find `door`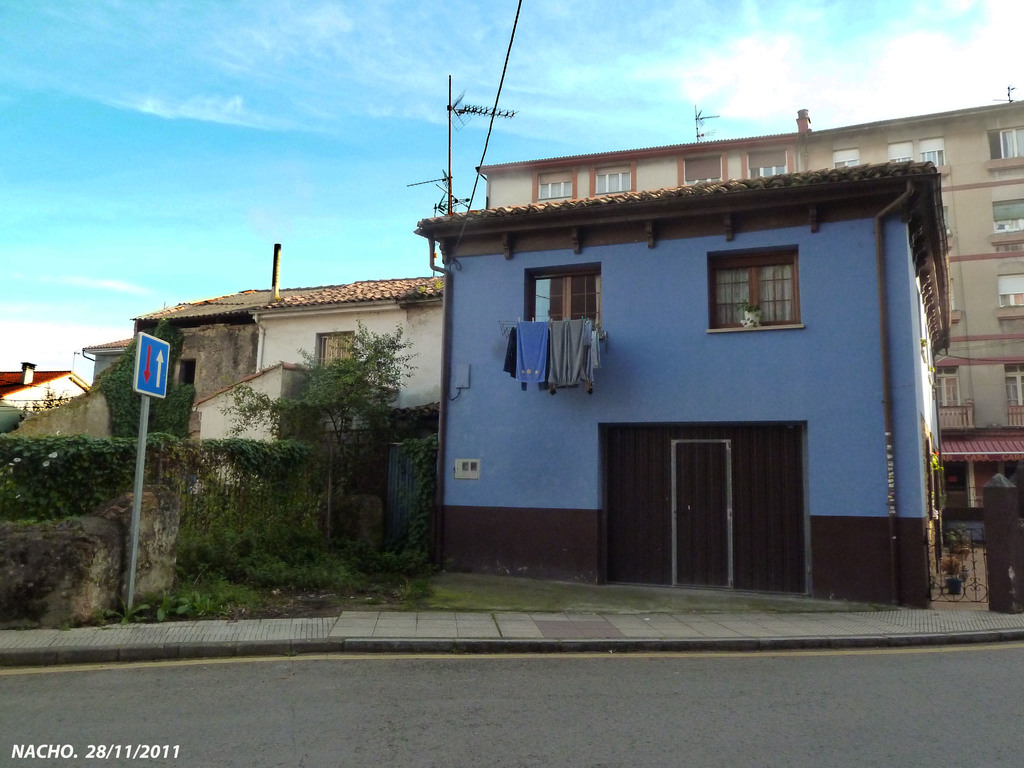
pyautogui.locateOnScreen(312, 333, 371, 387)
